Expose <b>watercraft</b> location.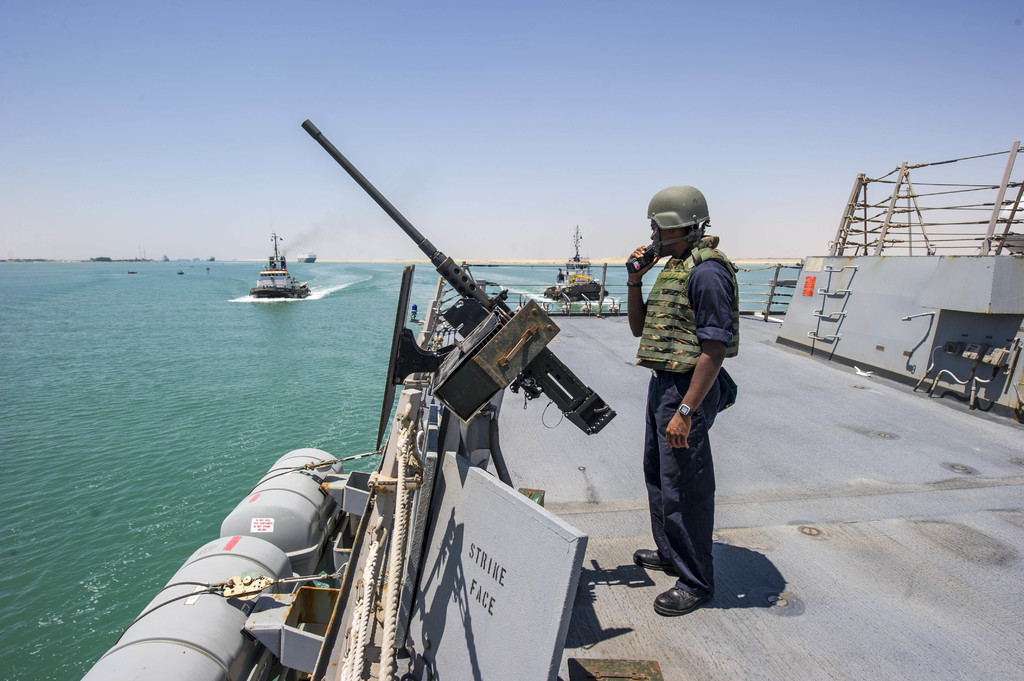
Exposed at region(77, 136, 1023, 680).
